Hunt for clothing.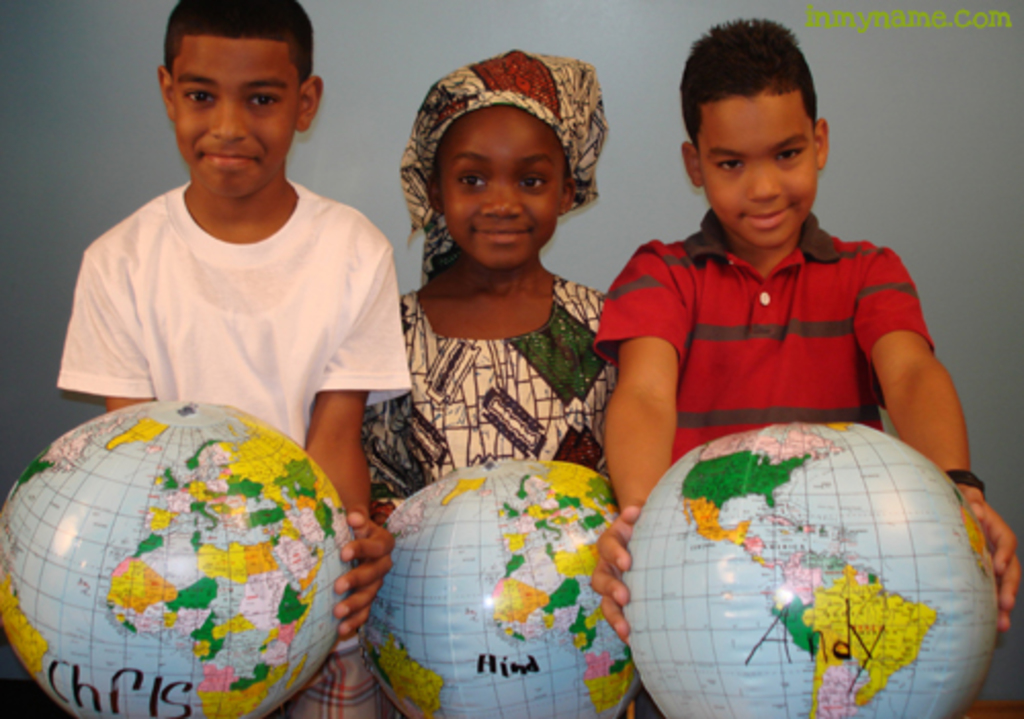
Hunted down at [x1=358, y1=270, x2=623, y2=485].
